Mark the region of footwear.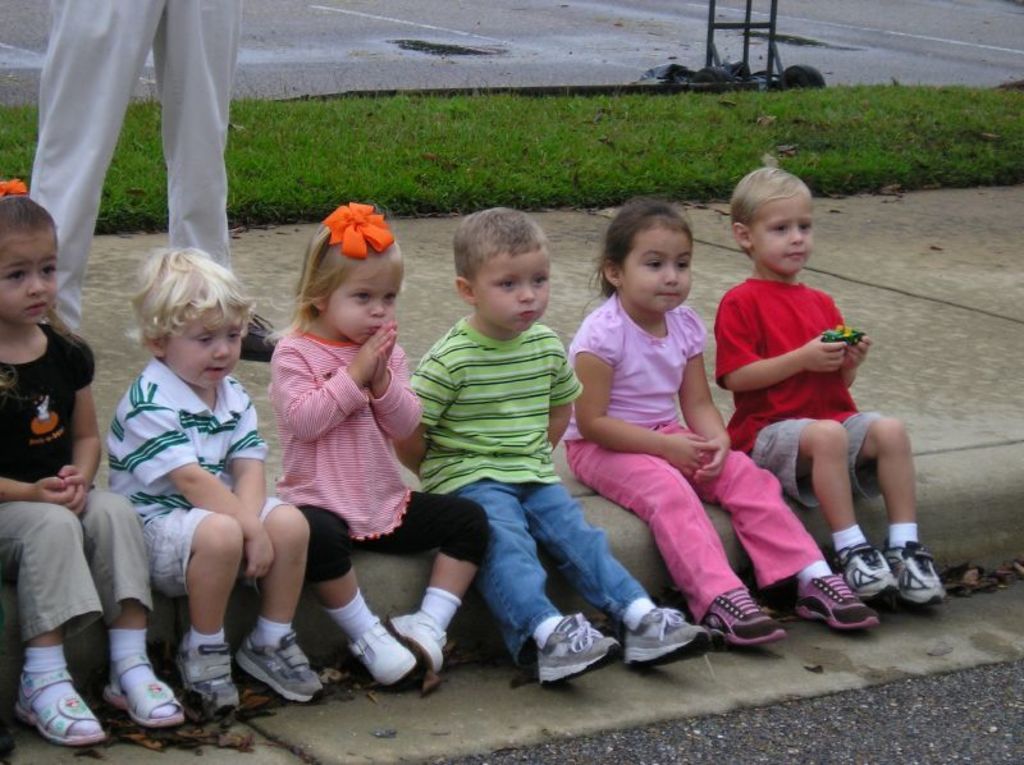
Region: pyautogui.locateOnScreen(385, 614, 445, 677).
